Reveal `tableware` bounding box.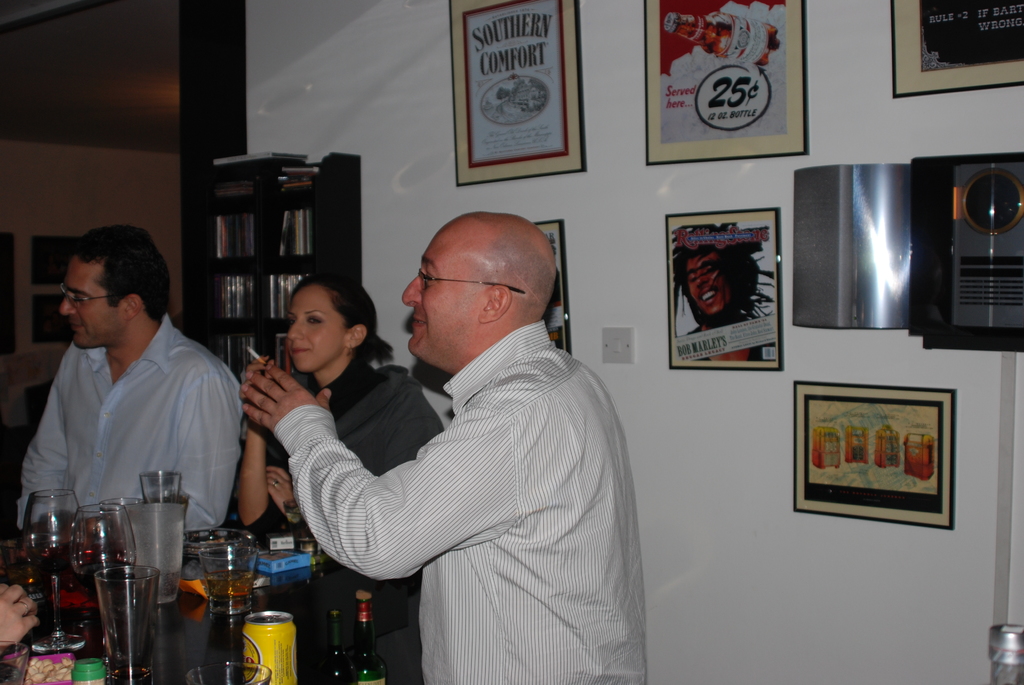
Revealed: <bbox>93, 563, 163, 684</bbox>.
